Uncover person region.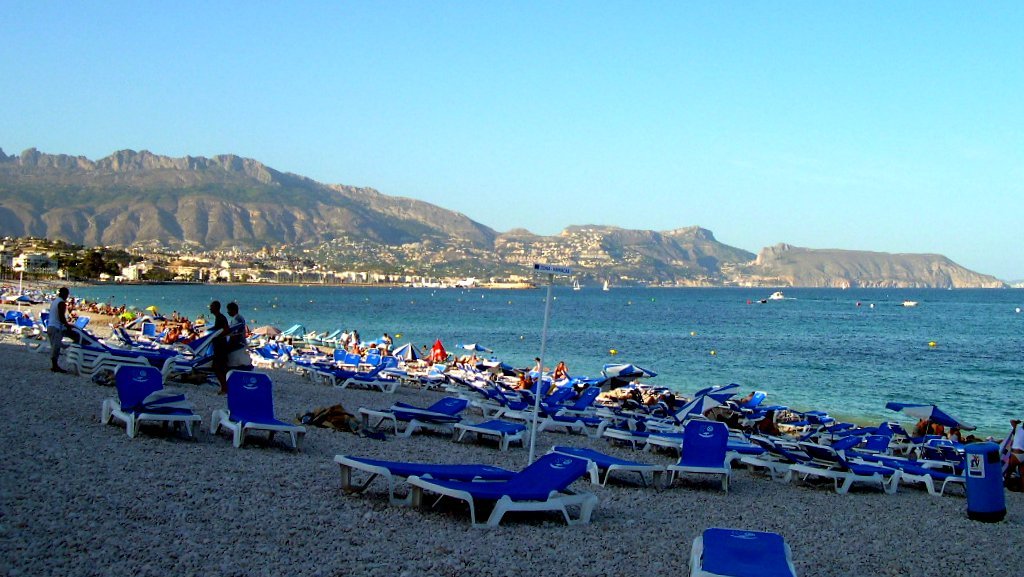
Uncovered: Rect(42, 285, 73, 373).
